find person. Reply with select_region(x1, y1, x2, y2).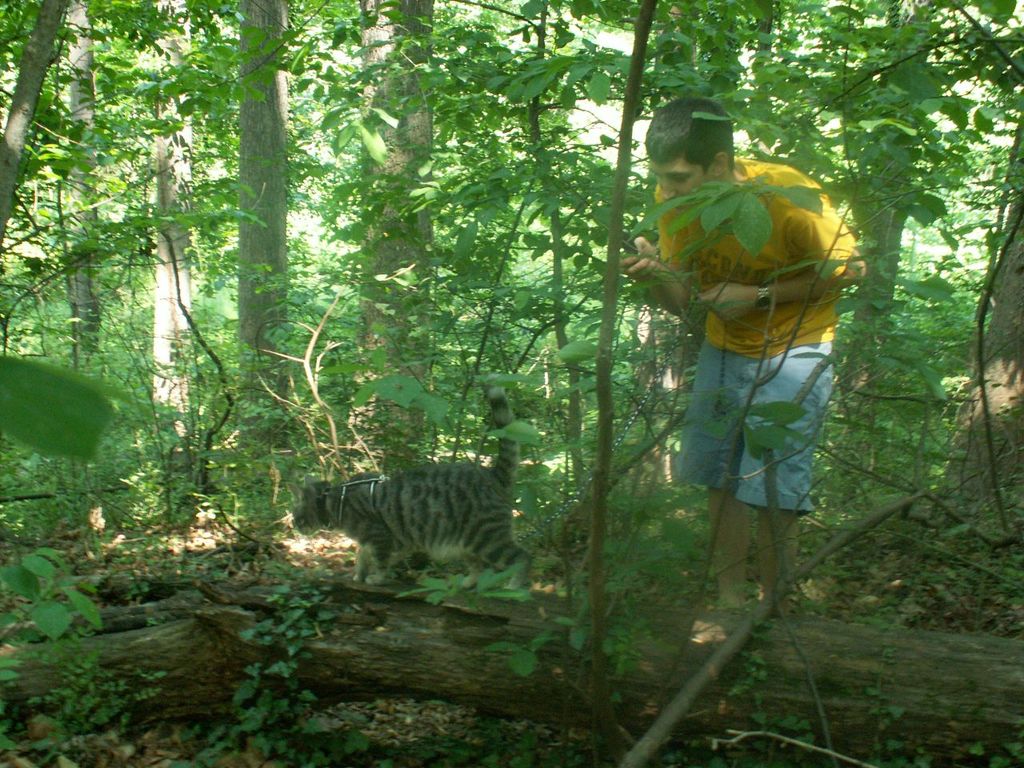
select_region(634, 65, 859, 628).
